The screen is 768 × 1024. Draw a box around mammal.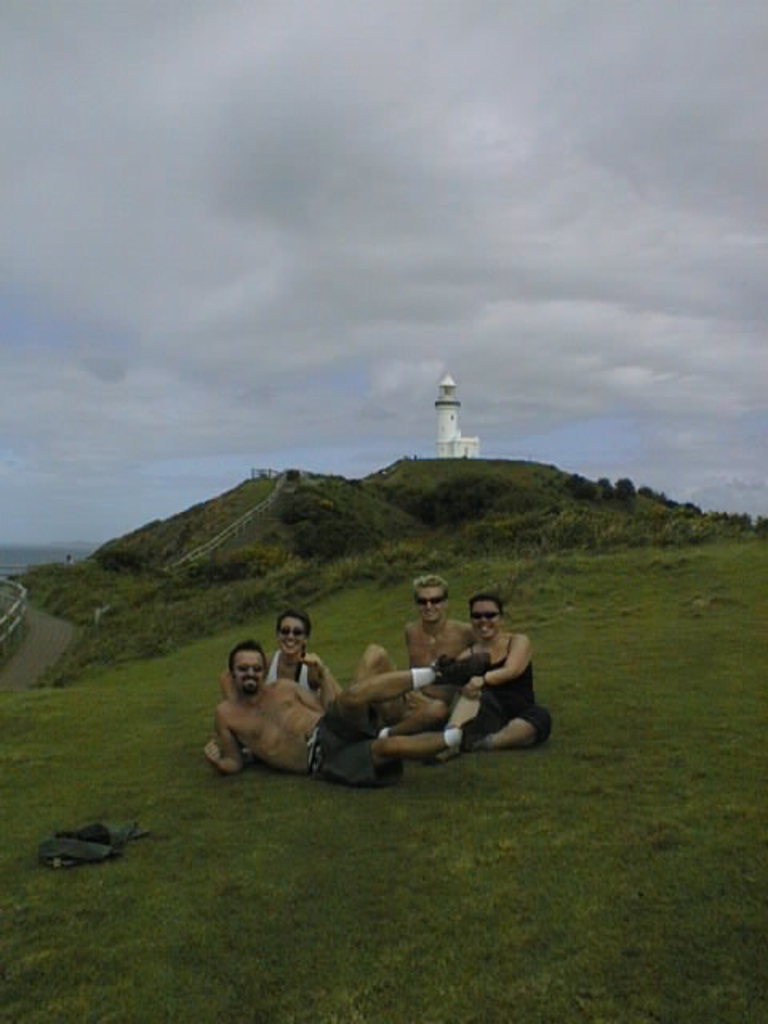
crop(347, 573, 474, 736).
